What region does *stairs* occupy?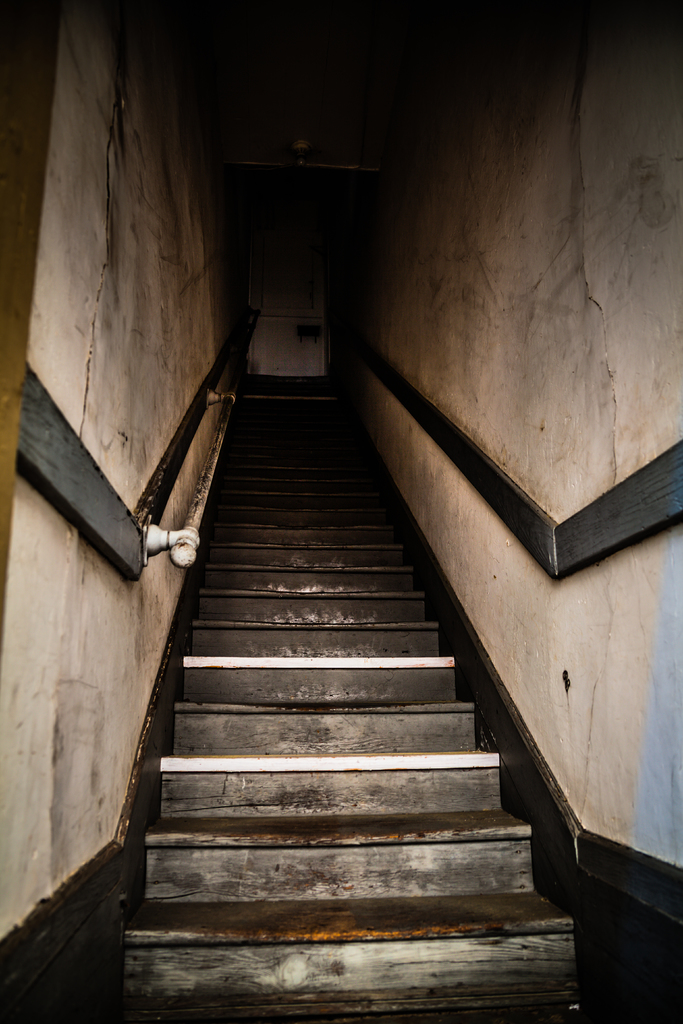
bbox=[115, 438, 572, 1001].
